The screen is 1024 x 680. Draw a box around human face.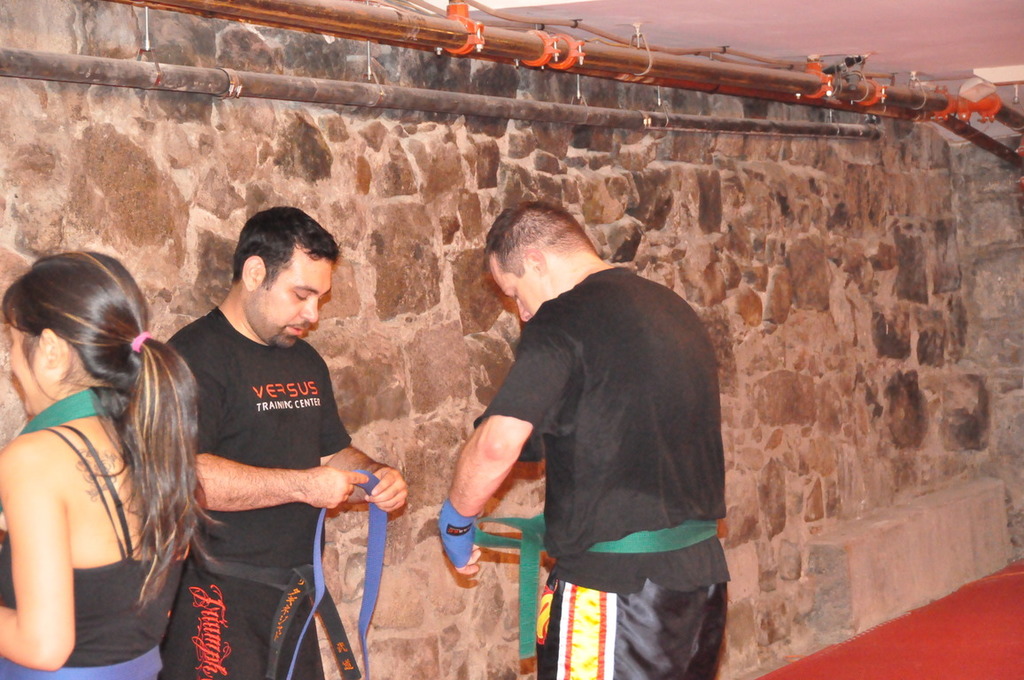
bbox=[6, 305, 38, 413].
